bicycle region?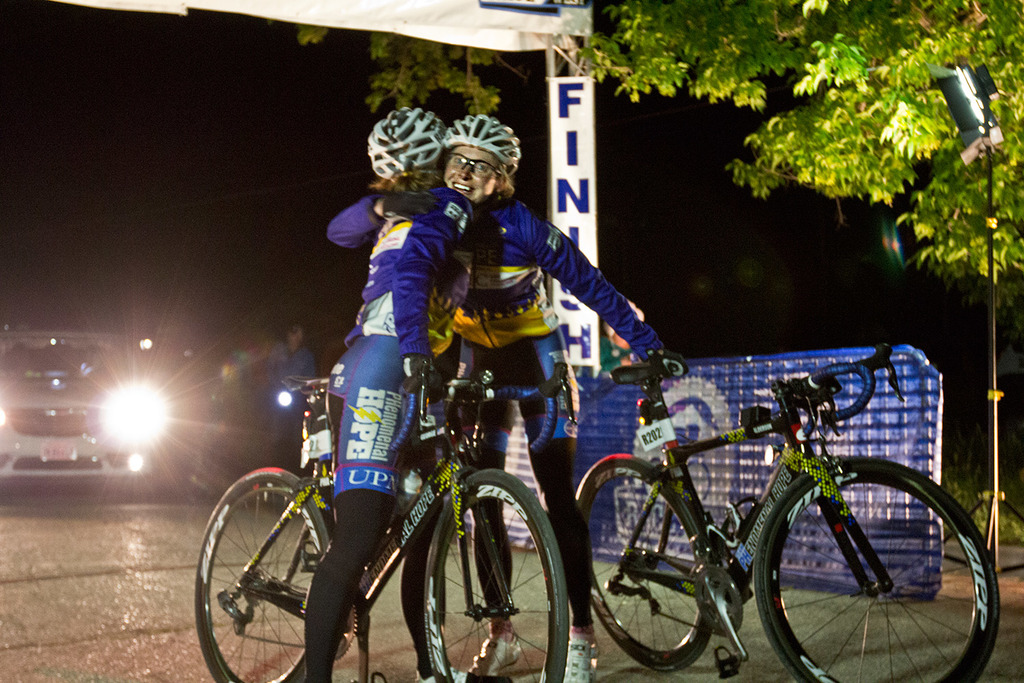
locate(189, 349, 618, 679)
